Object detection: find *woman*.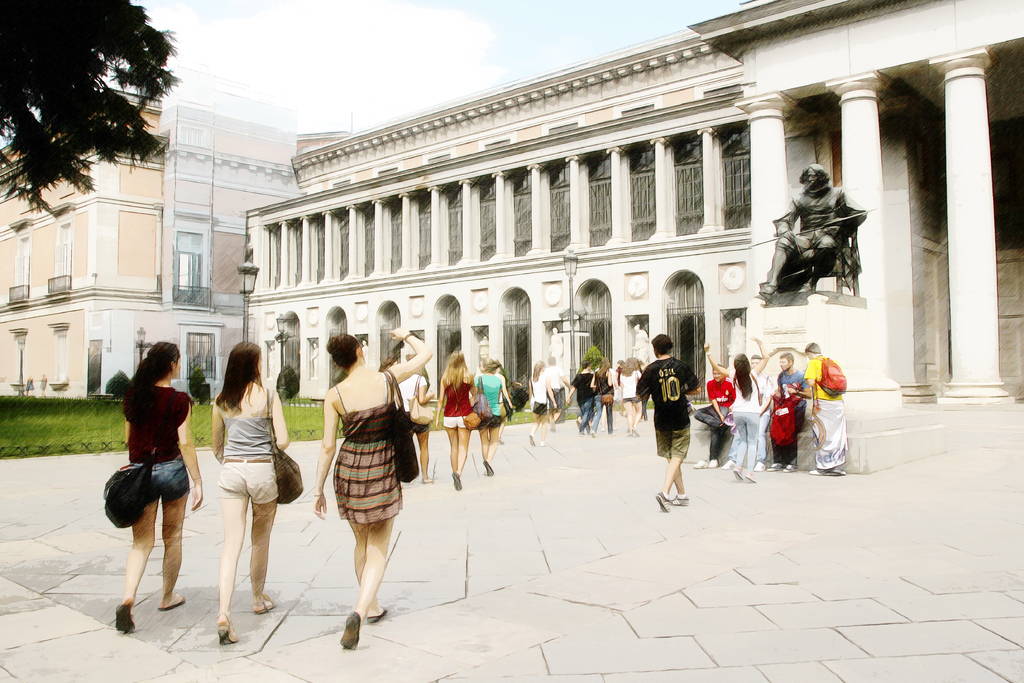
x1=706 y1=337 x2=773 y2=482.
